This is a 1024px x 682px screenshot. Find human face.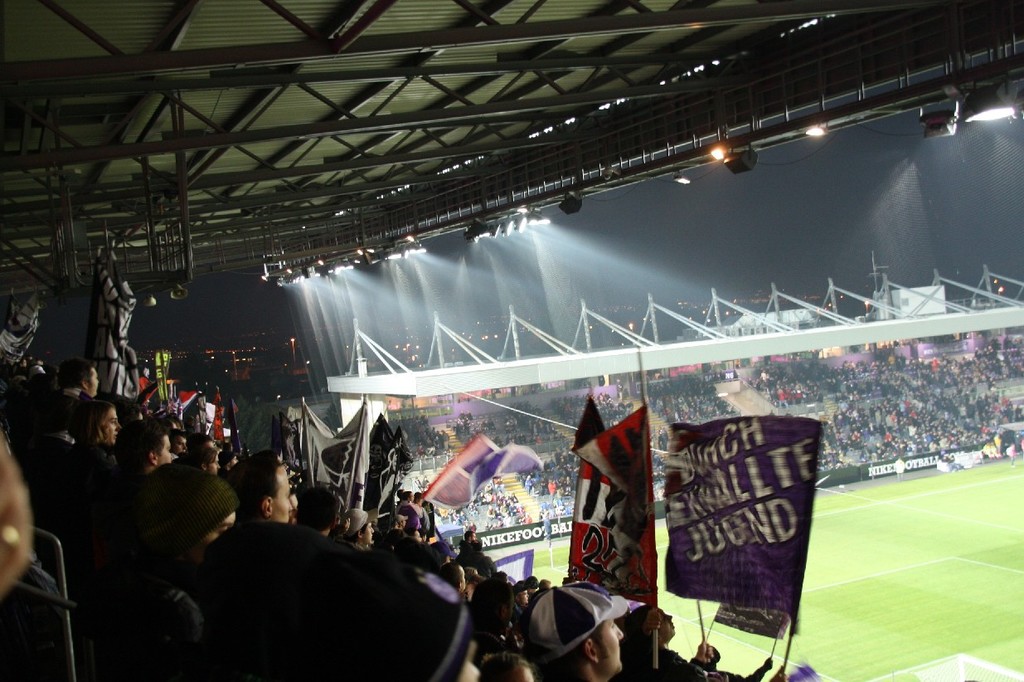
Bounding box: 273 464 294 523.
